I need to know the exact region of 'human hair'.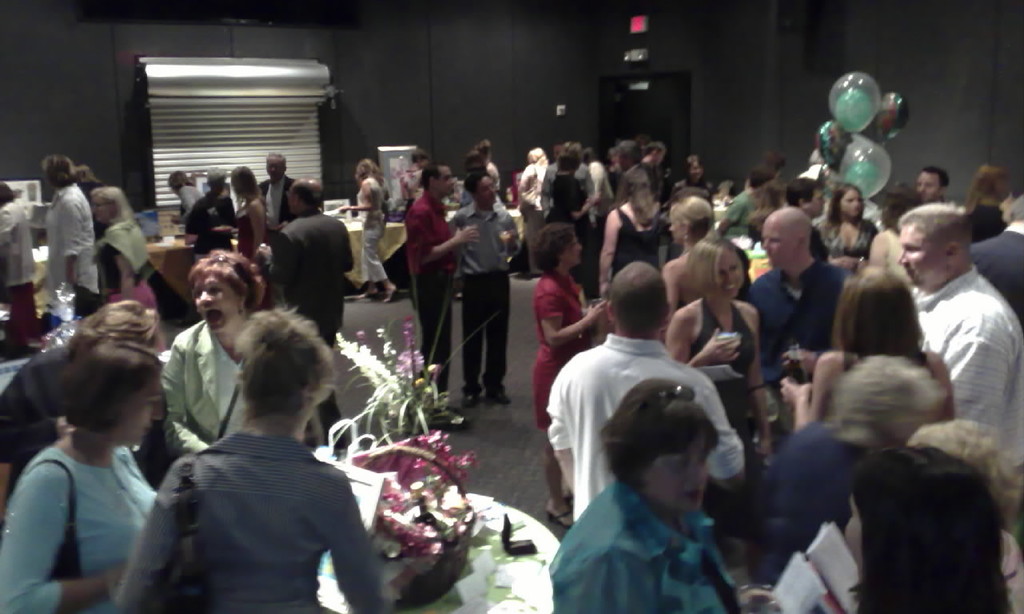
Region: (43, 336, 164, 421).
